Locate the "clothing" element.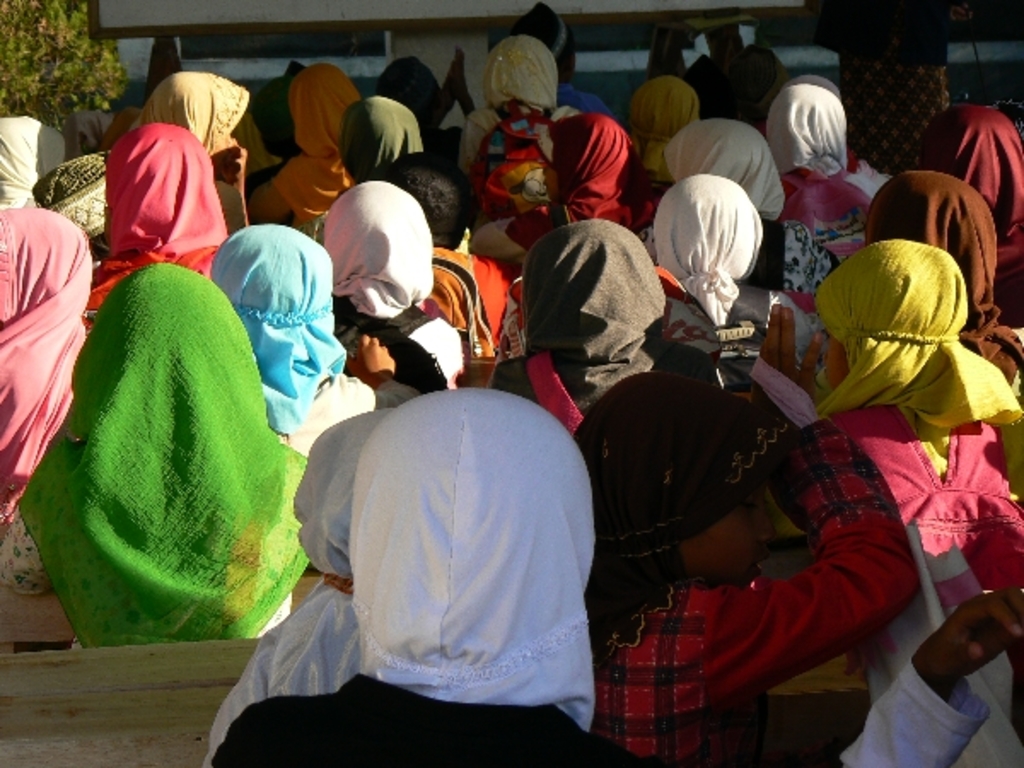
Element bbox: select_region(0, 271, 307, 650).
